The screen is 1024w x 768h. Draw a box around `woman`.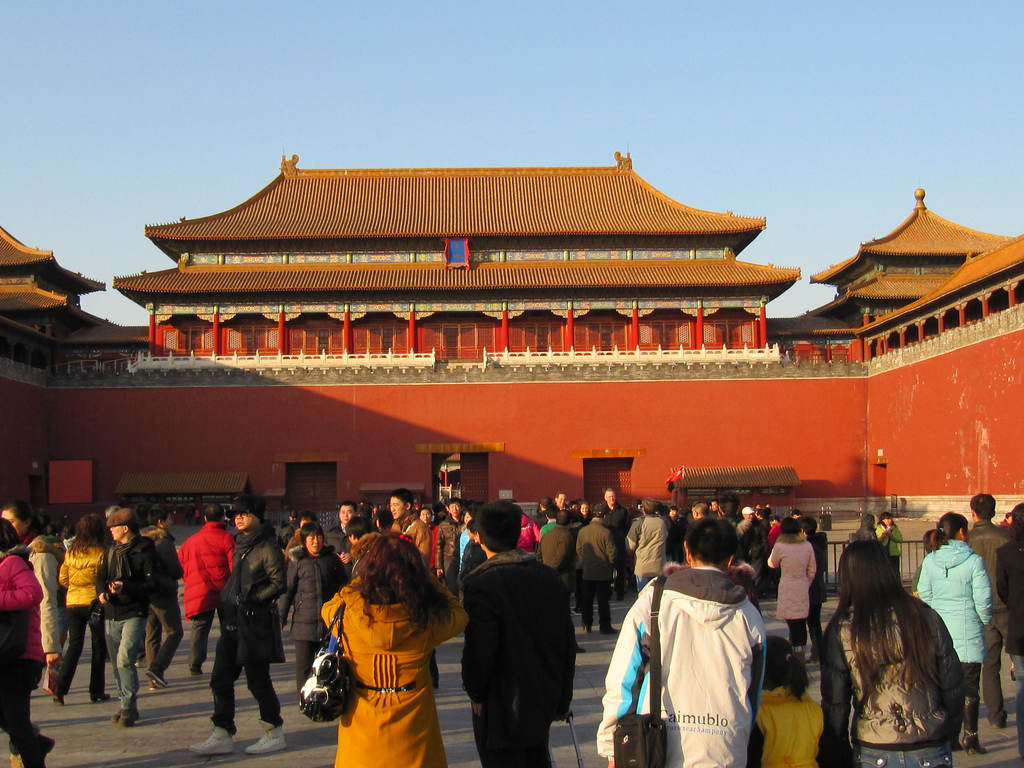
<region>275, 520, 356, 690</region>.
